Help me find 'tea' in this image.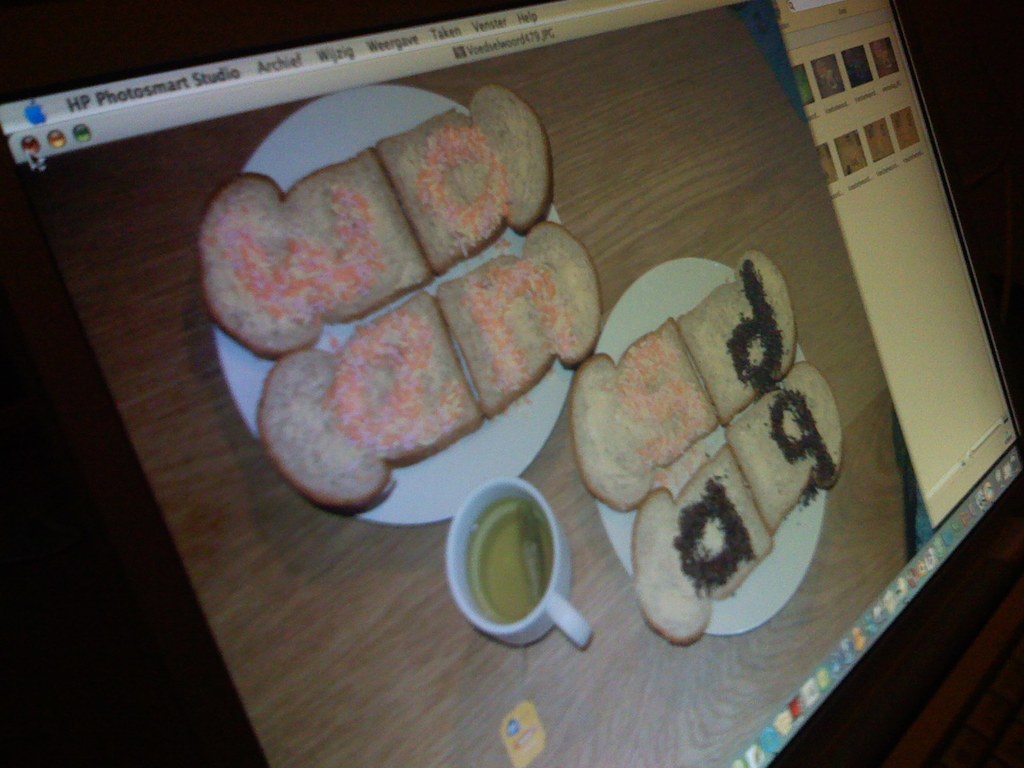
Found it: detection(468, 501, 552, 624).
